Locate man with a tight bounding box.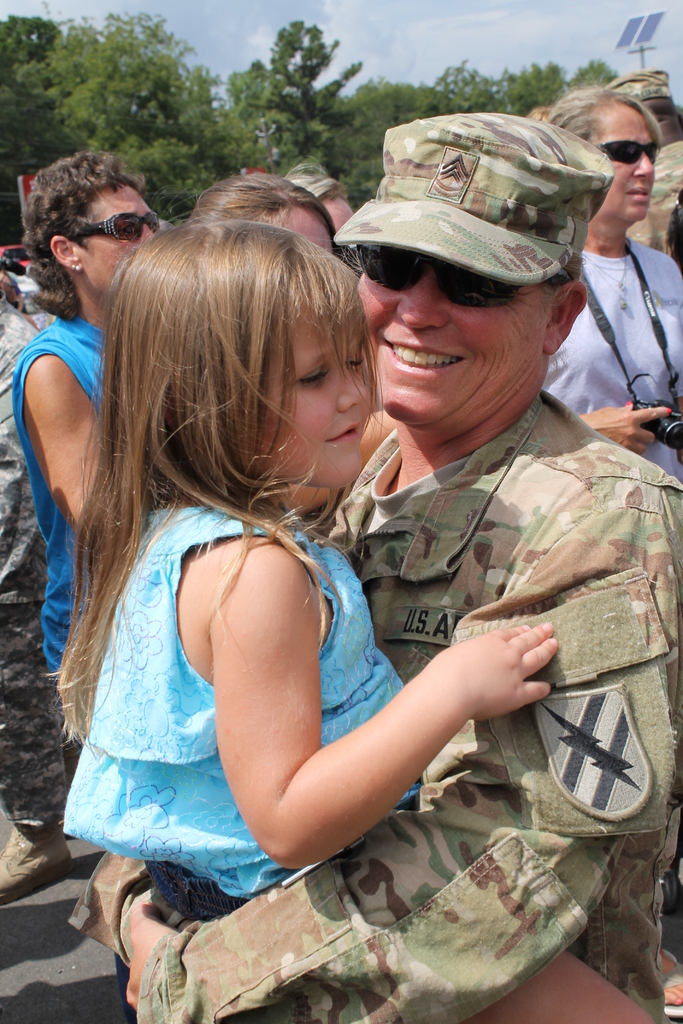
BBox(15, 141, 172, 783).
